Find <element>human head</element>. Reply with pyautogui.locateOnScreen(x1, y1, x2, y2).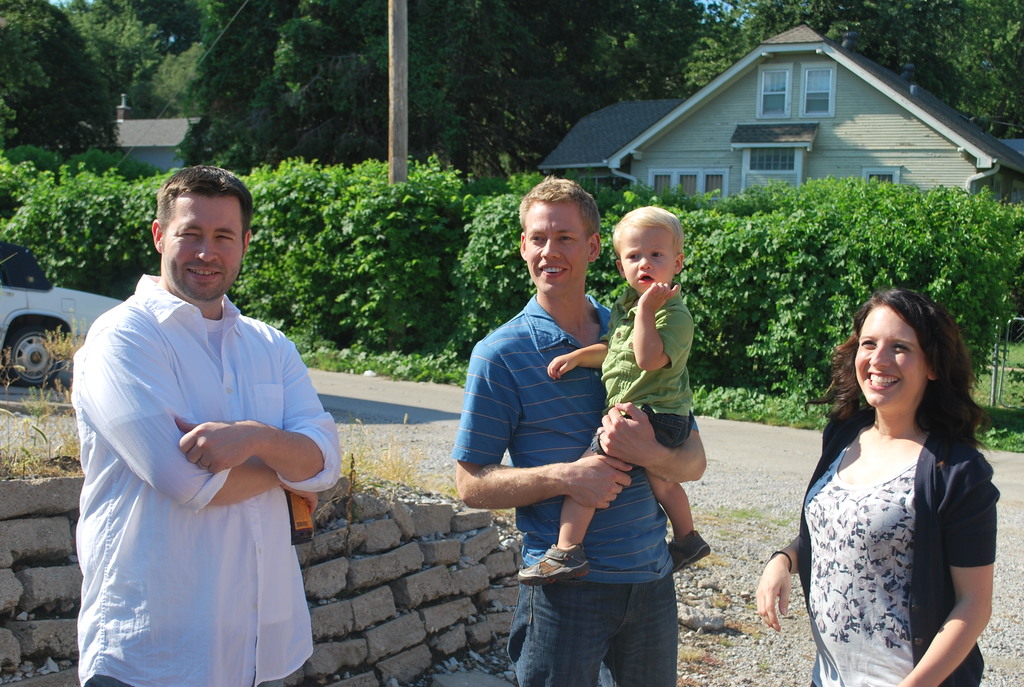
pyautogui.locateOnScreen(609, 207, 684, 296).
